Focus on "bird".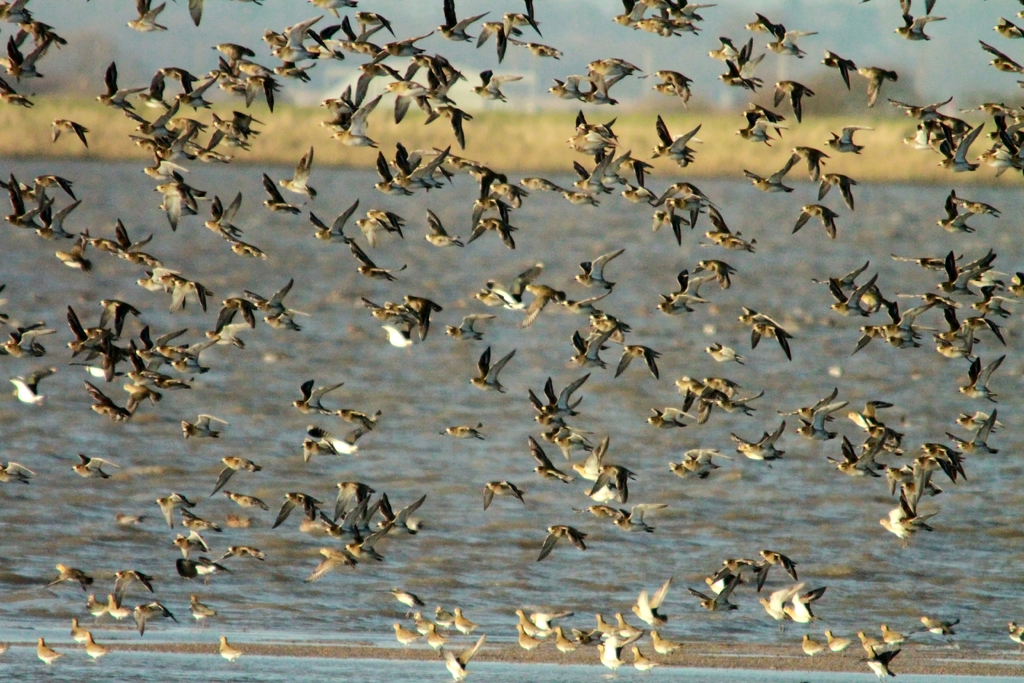
Focused at x1=65, y1=615, x2=97, y2=643.
